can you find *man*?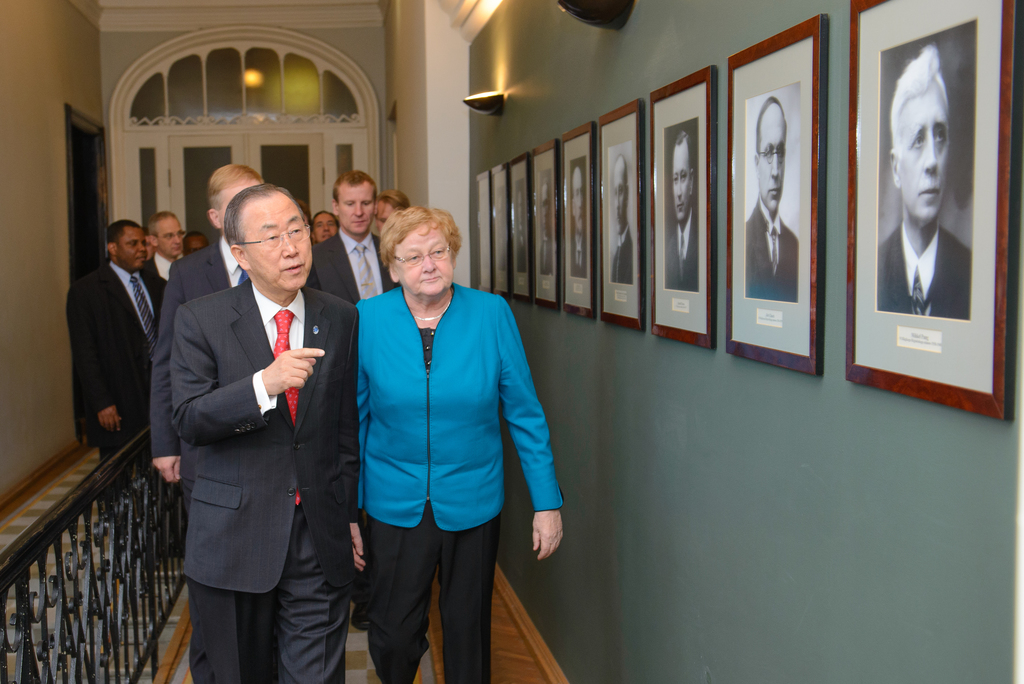
Yes, bounding box: 742:95:797:302.
